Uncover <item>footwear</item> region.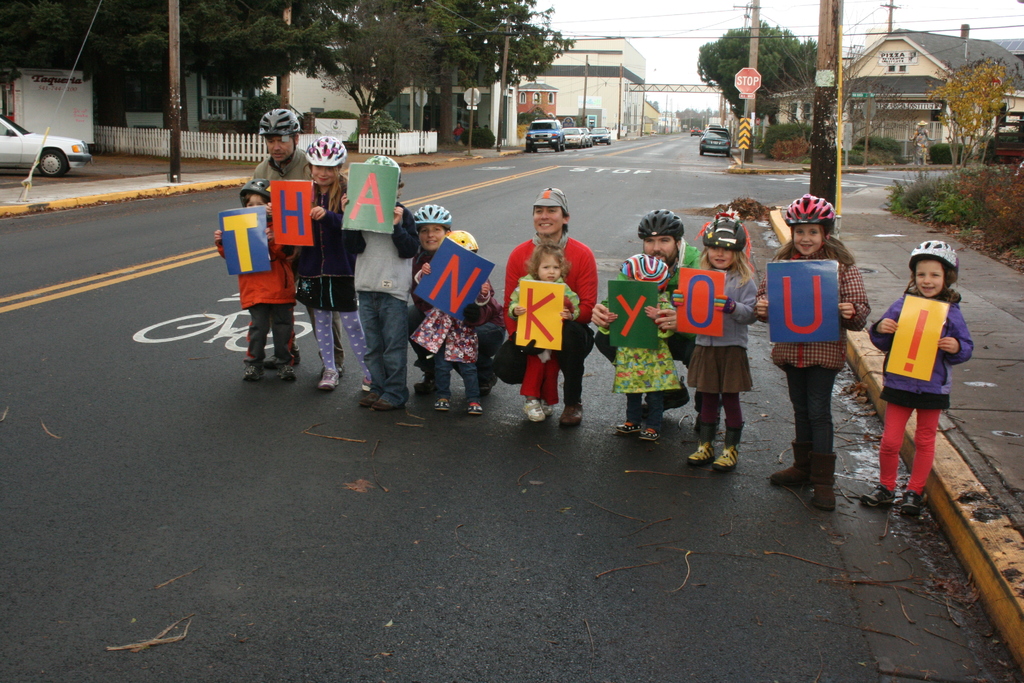
Uncovered: pyautogui.locateOnScreen(356, 385, 380, 410).
